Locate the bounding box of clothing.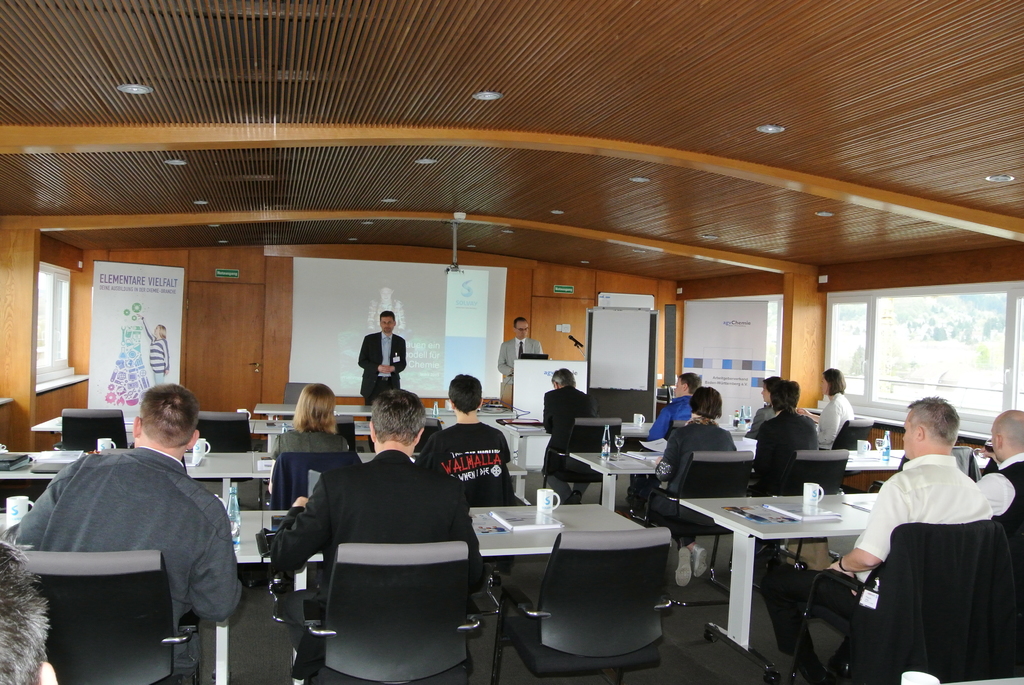
Bounding box: (x1=414, y1=416, x2=519, y2=506).
